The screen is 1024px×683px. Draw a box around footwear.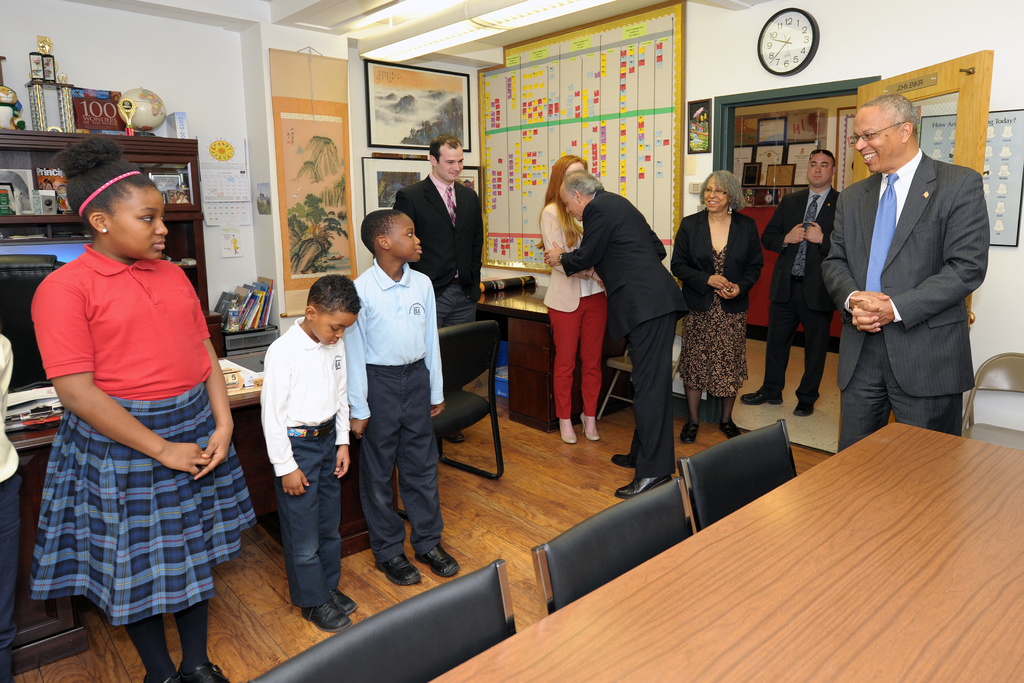
176/667/230/682.
